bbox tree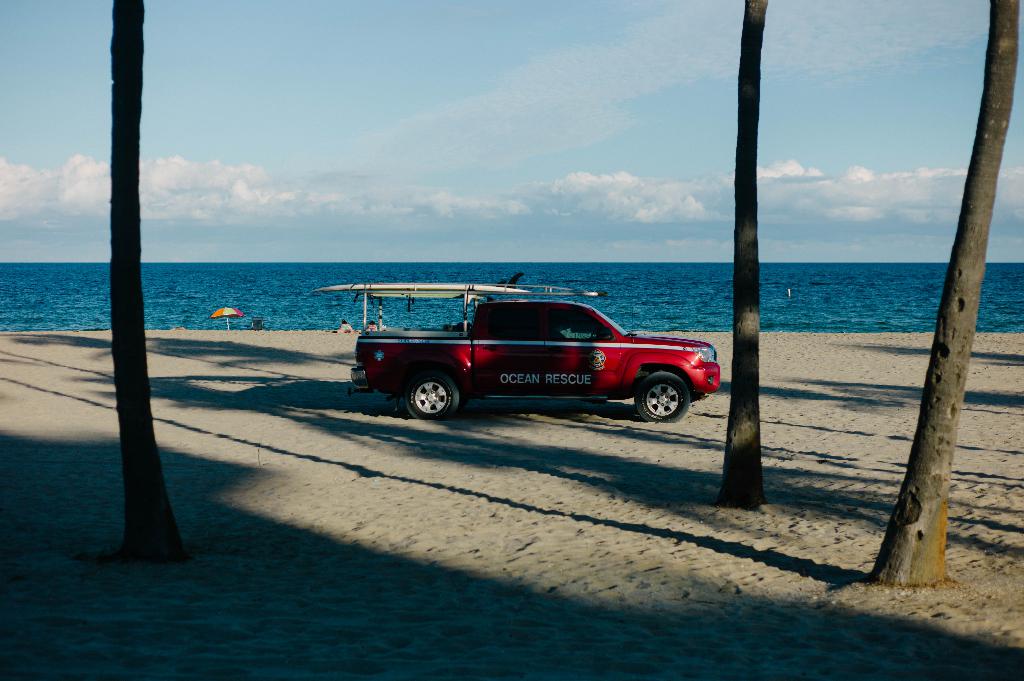
[120,0,188,577]
